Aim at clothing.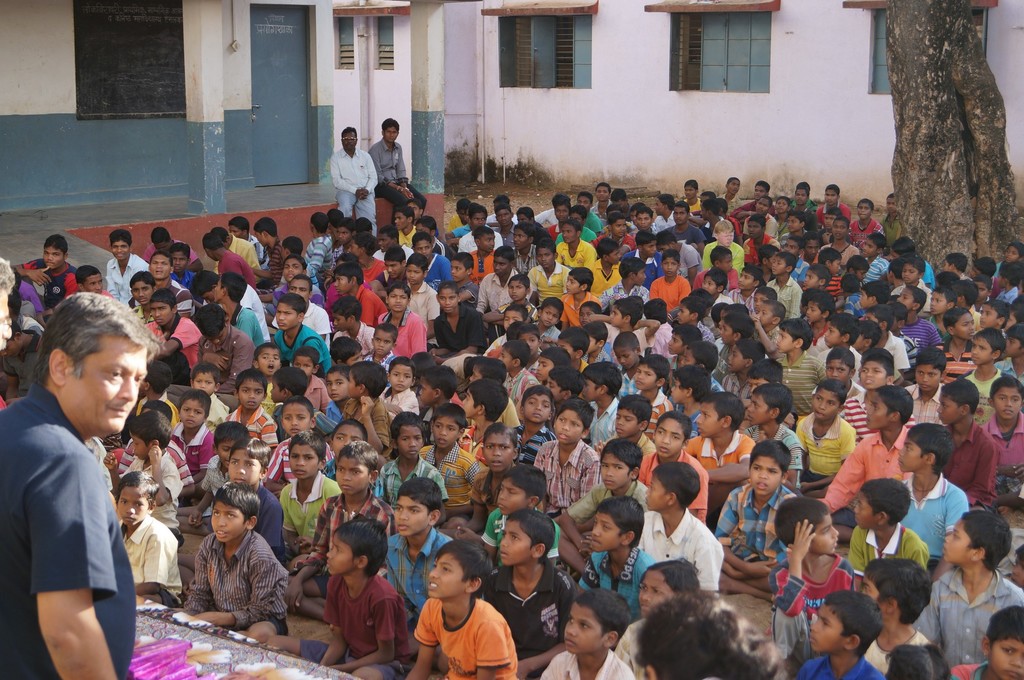
Aimed at bbox=(389, 139, 442, 208).
